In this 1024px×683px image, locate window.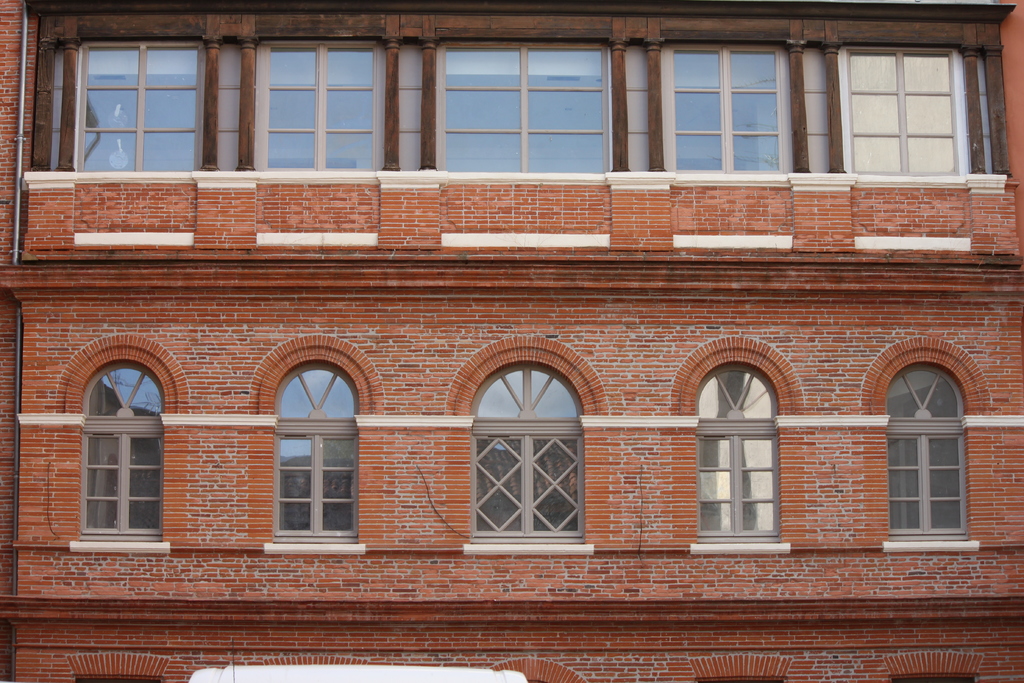
Bounding box: BBox(430, 42, 623, 173).
